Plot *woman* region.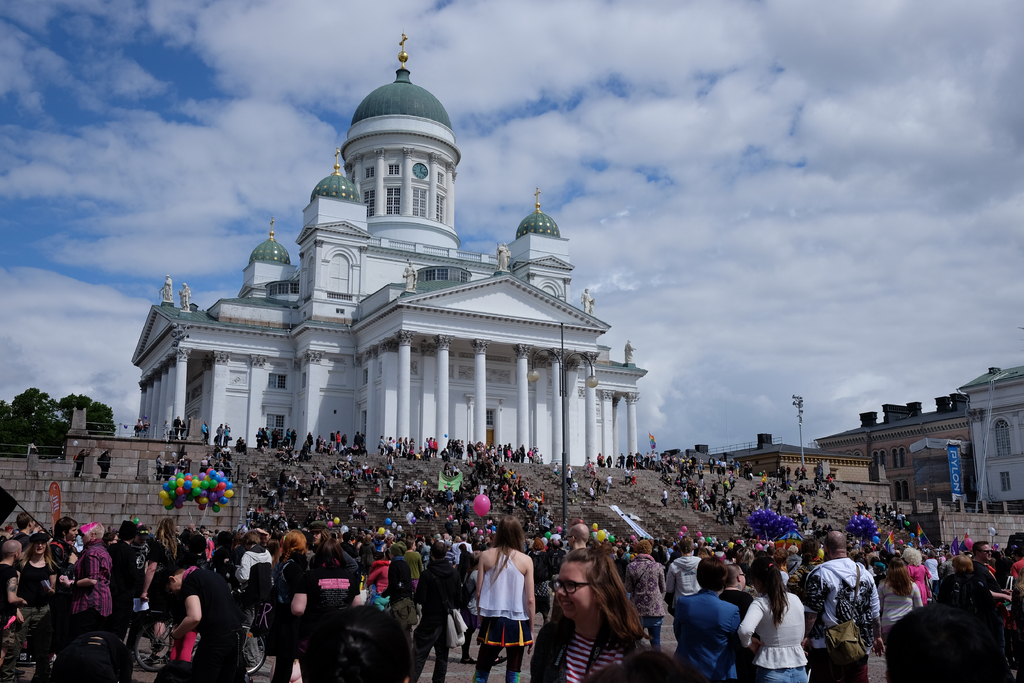
Plotted at 372,537,412,639.
